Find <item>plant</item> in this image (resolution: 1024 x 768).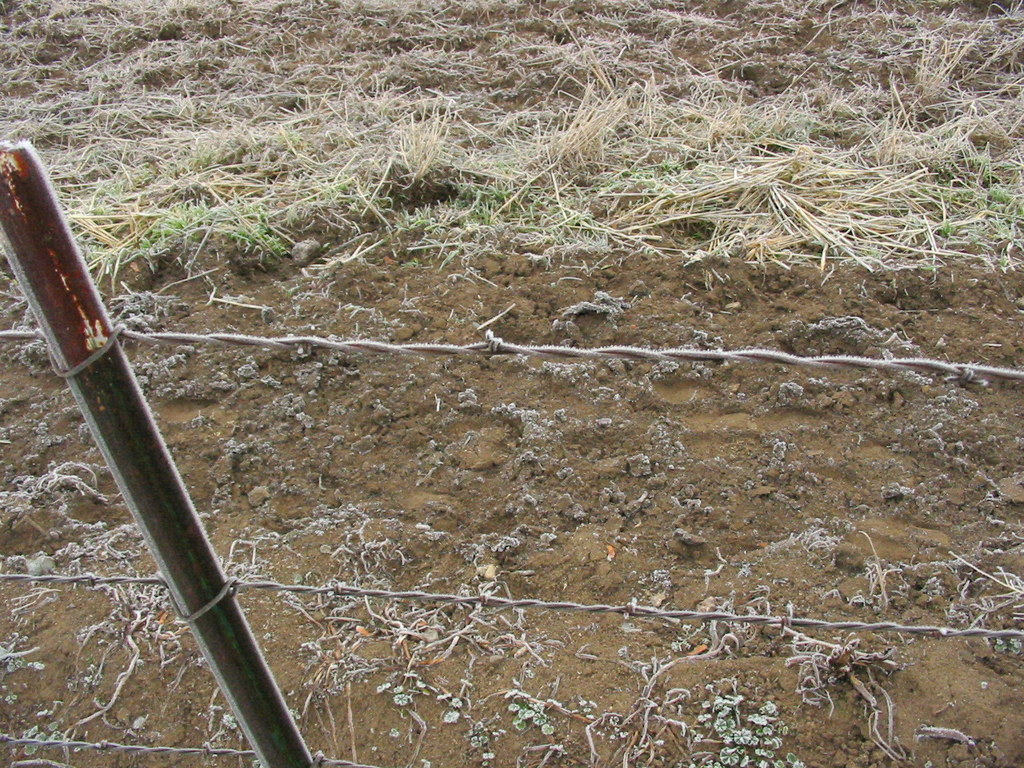
rect(692, 683, 804, 767).
